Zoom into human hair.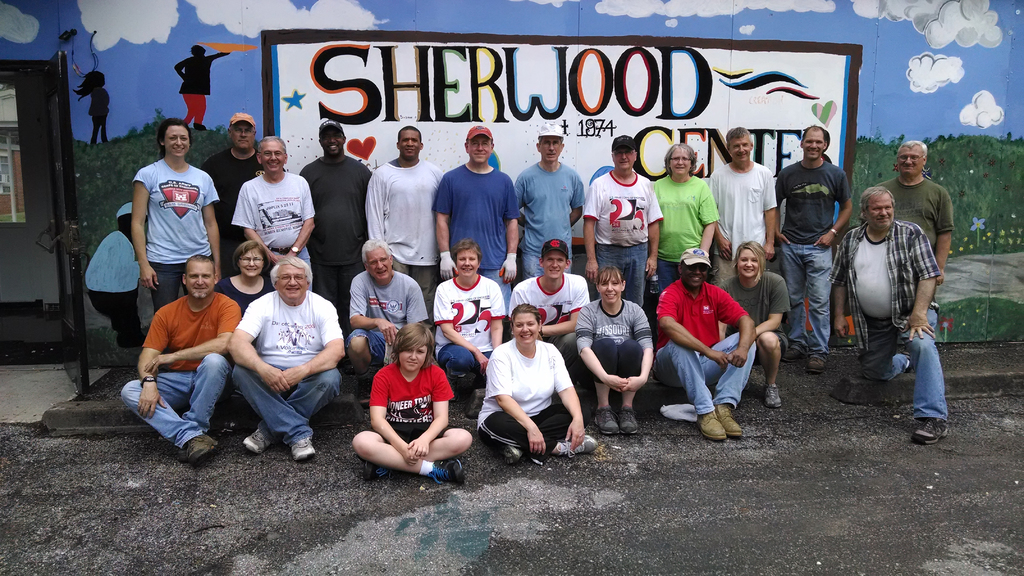
Zoom target: {"left": 392, "top": 328, "right": 431, "bottom": 364}.
